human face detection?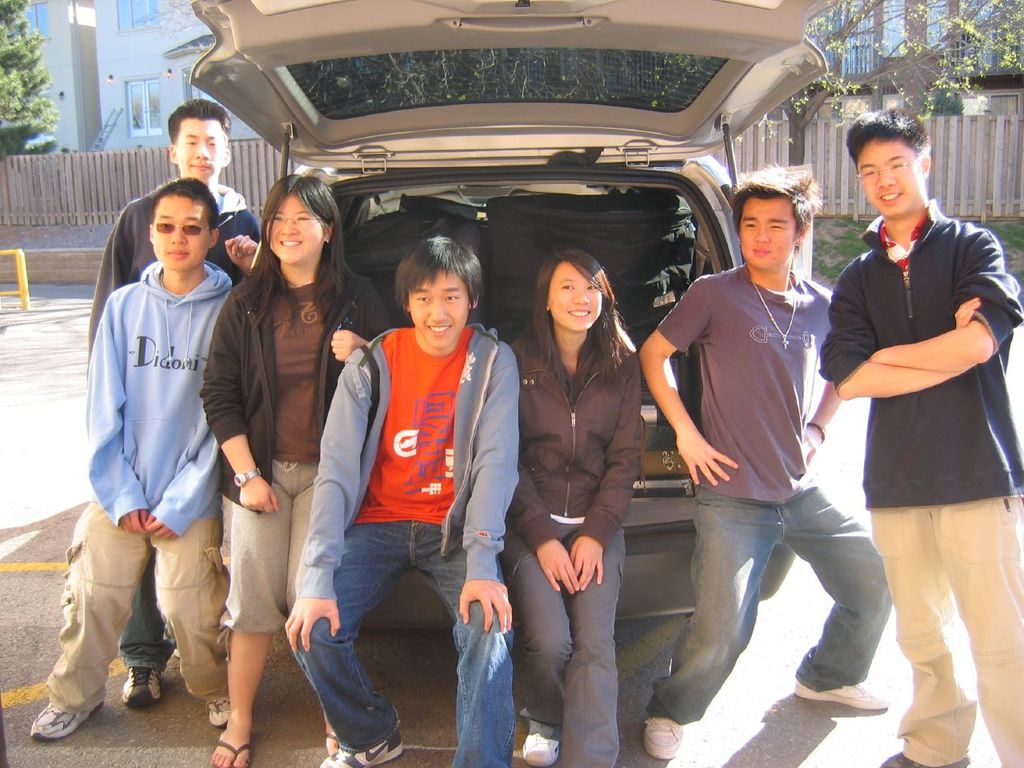
l=402, t=266, r=474, b=351
